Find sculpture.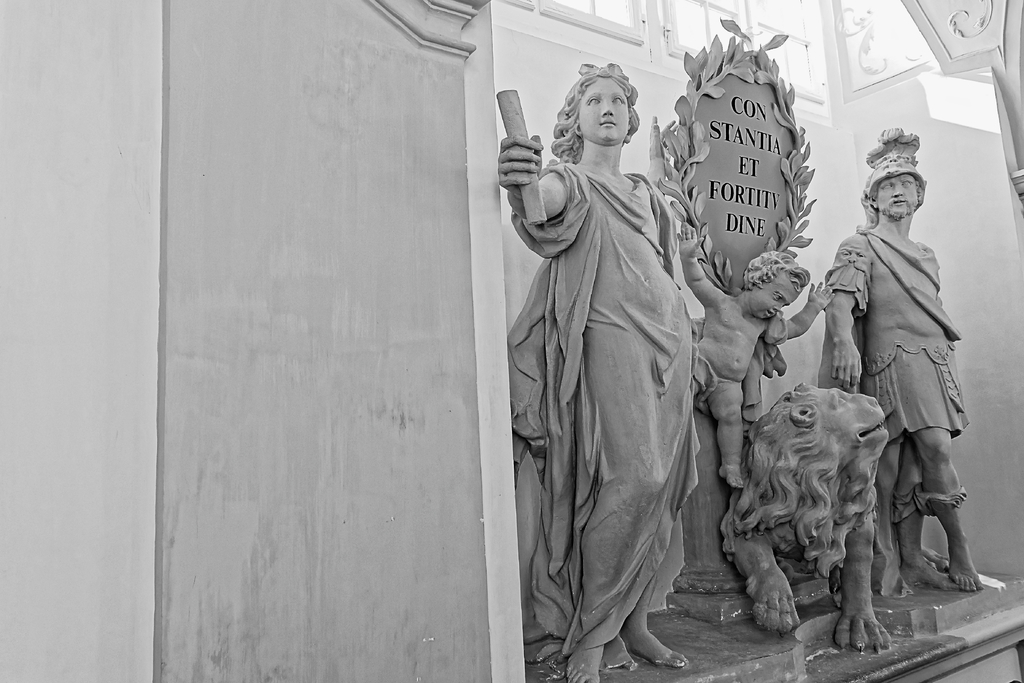
497,59,733,682.
